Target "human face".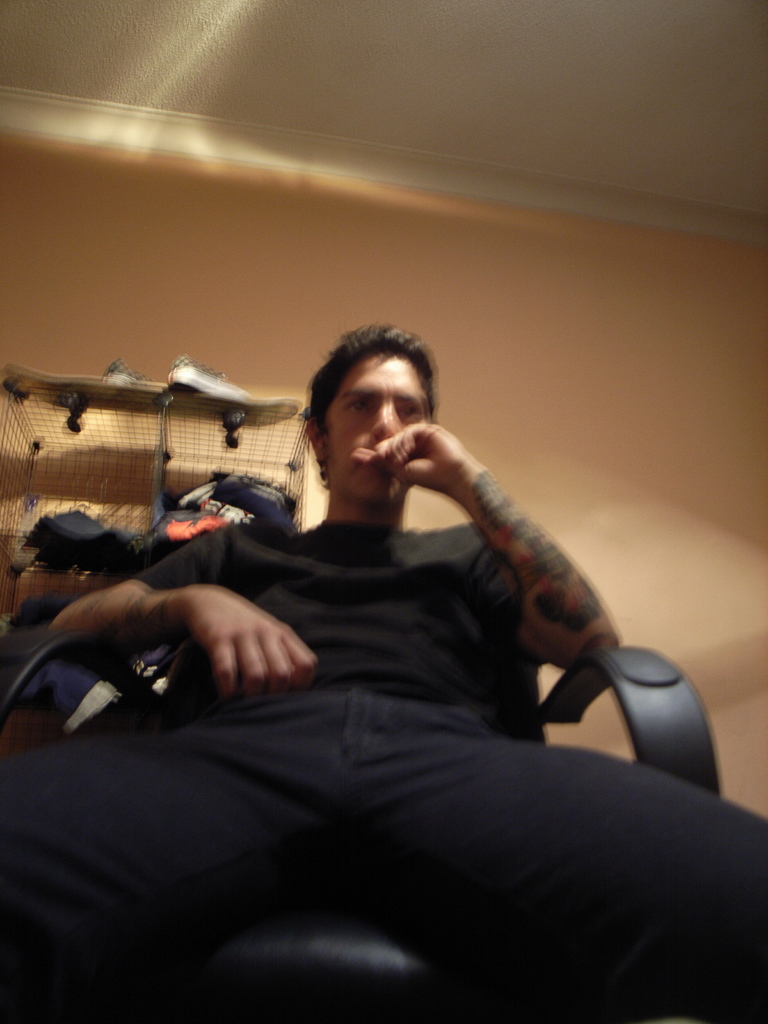
Target region: locate(324, 358, 429, 502).
